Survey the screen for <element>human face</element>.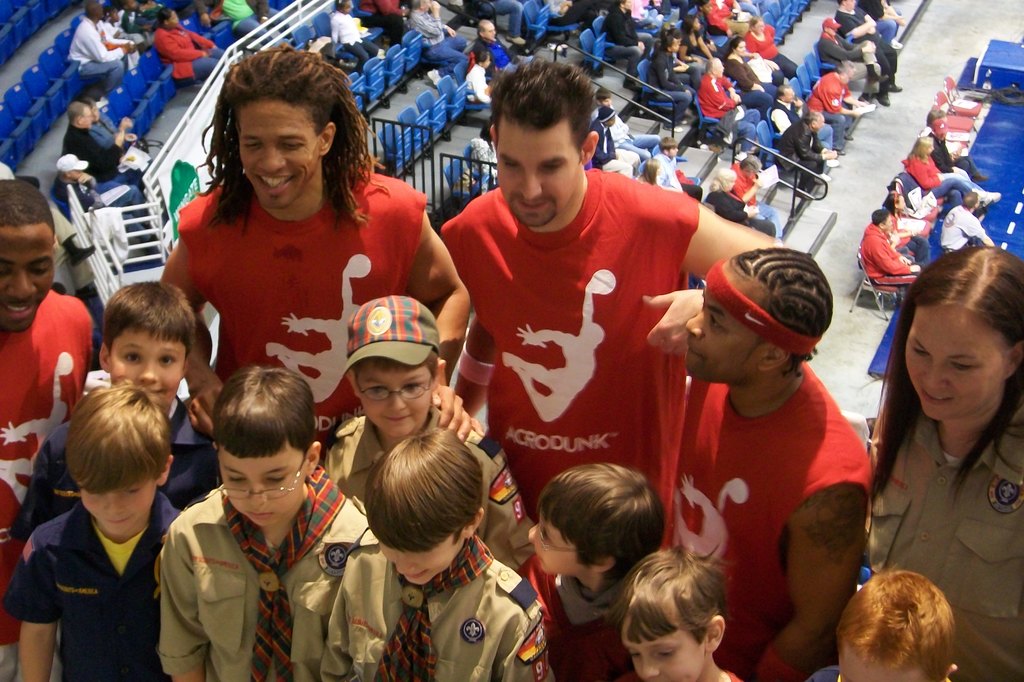
Survey found: [left=81, top=483, right=157, bottom=530].
